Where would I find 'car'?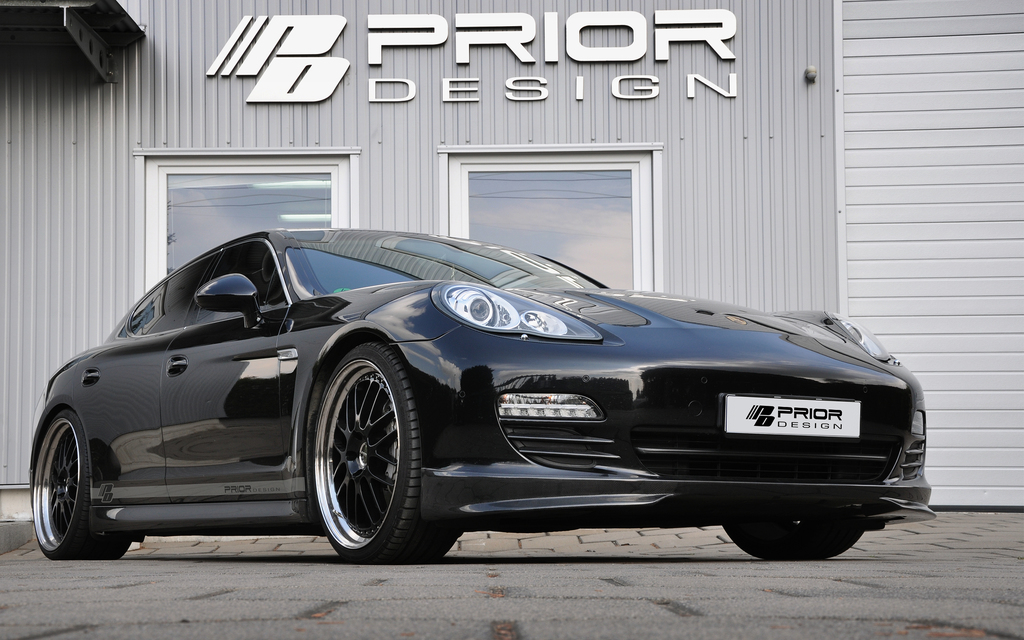
At rect(8, 220, 926, 559).
